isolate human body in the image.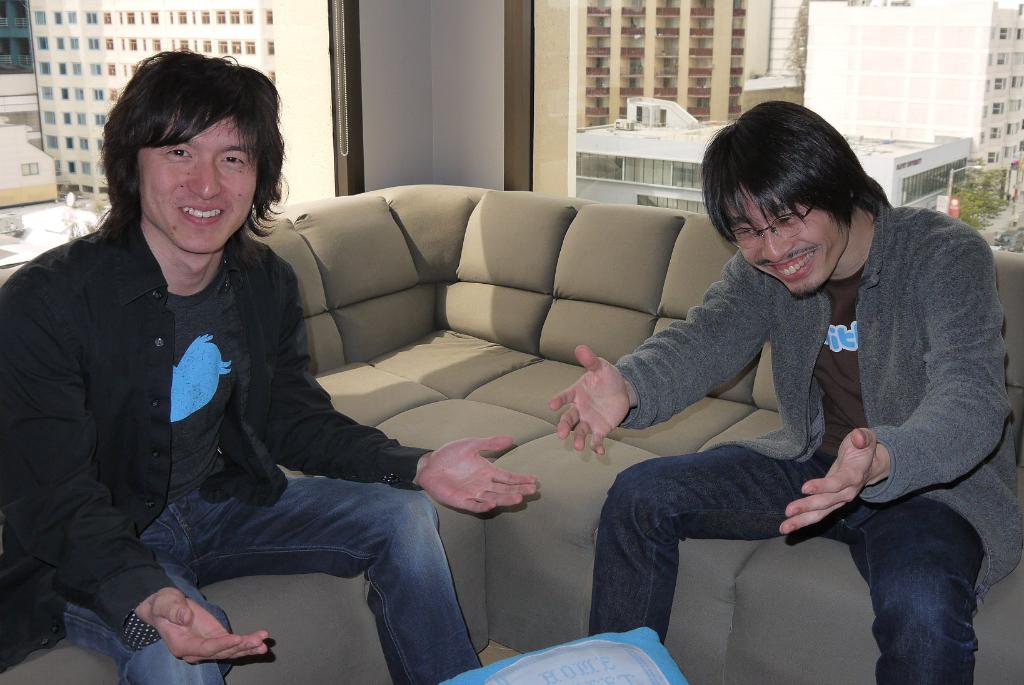
Isolated region: [605, 129, 998, 642].
